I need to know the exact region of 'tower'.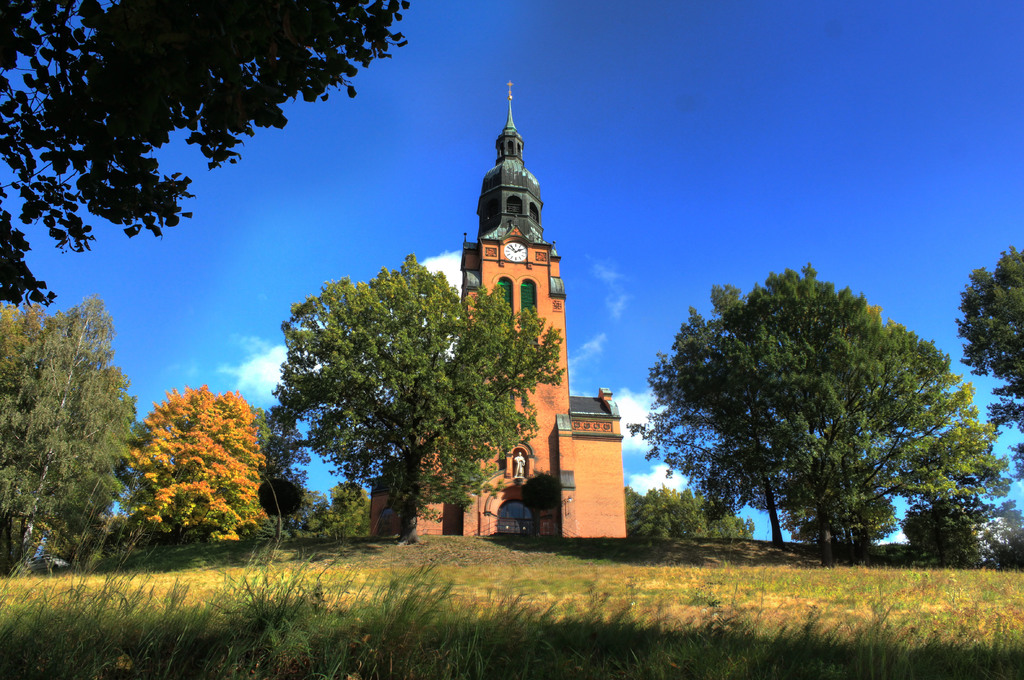
Region: box(366, 74, 630, 540).
